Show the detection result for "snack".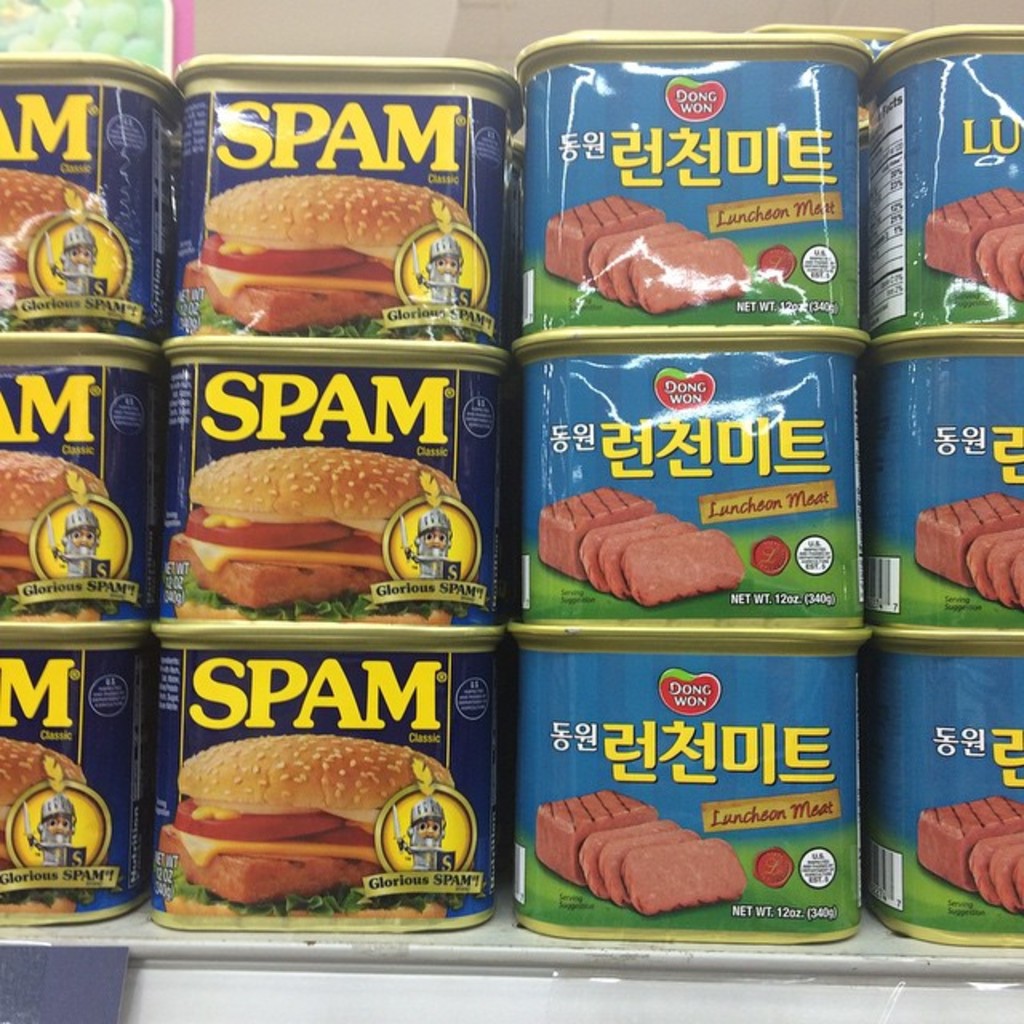
(0,734,96,894).
